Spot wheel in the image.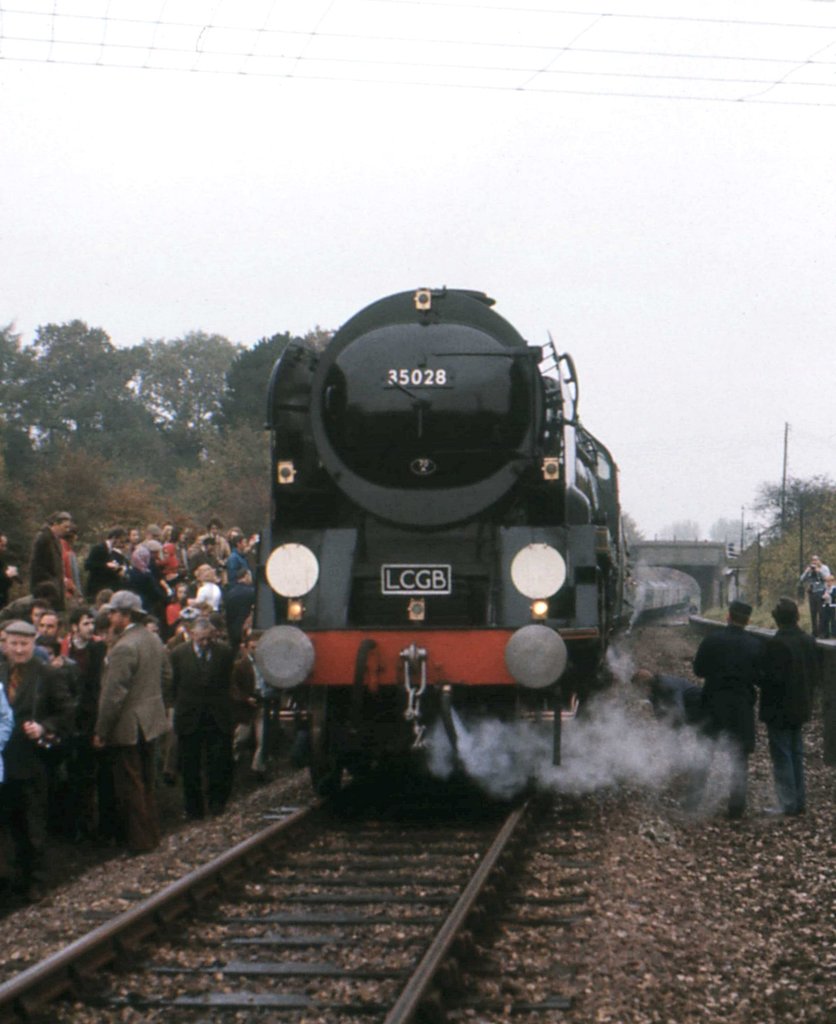
wheel found at bbox=[307, 717, 341, 804].
